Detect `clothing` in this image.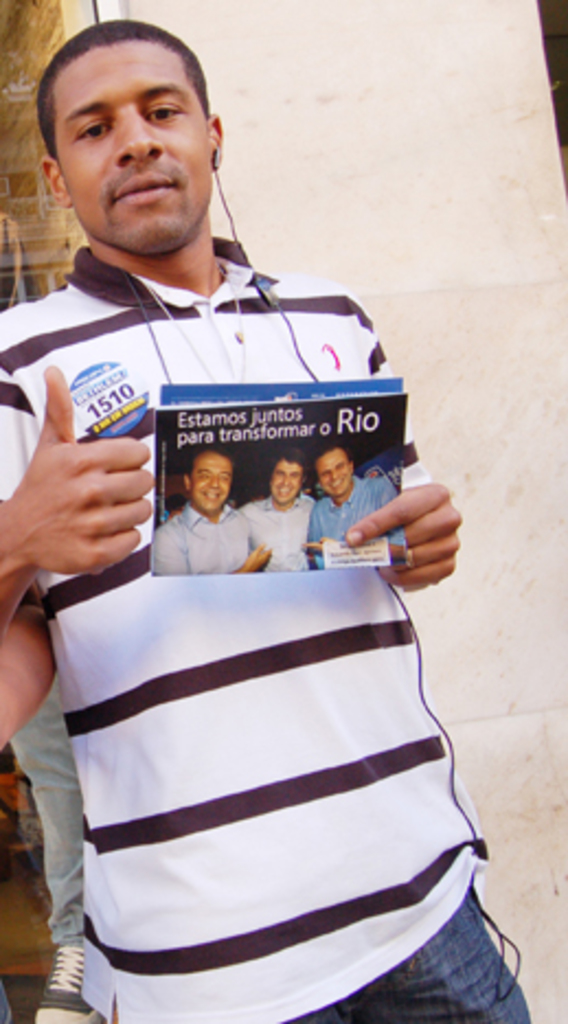
Detection: (x1=241, y1=493, x2=316, y2=579).
